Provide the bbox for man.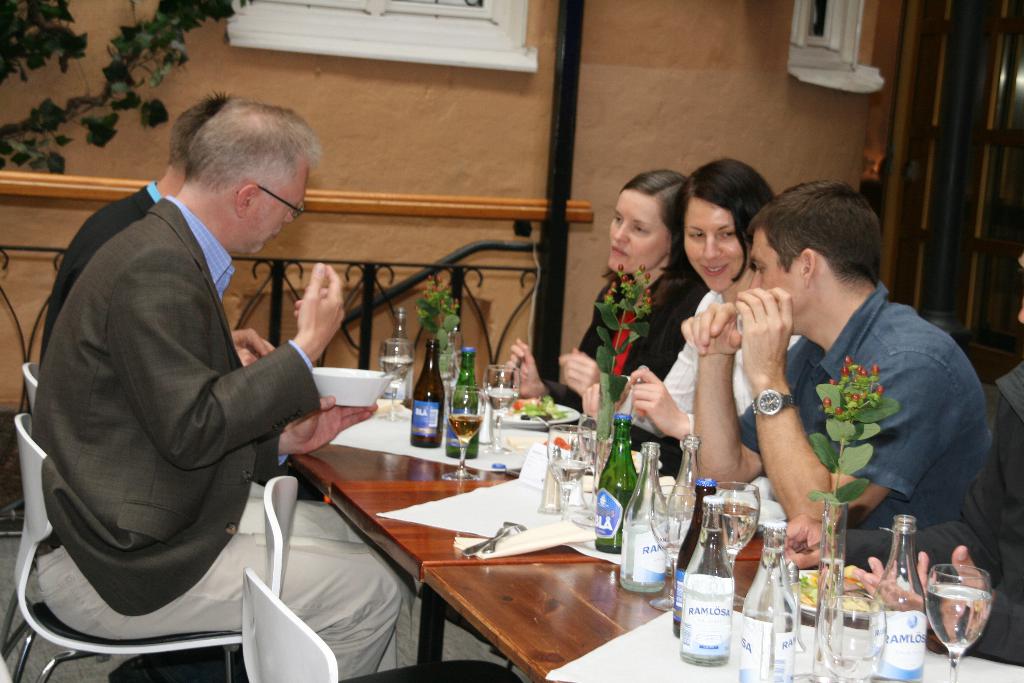
x1=836 y1=289 x2=1023 y2=671.
